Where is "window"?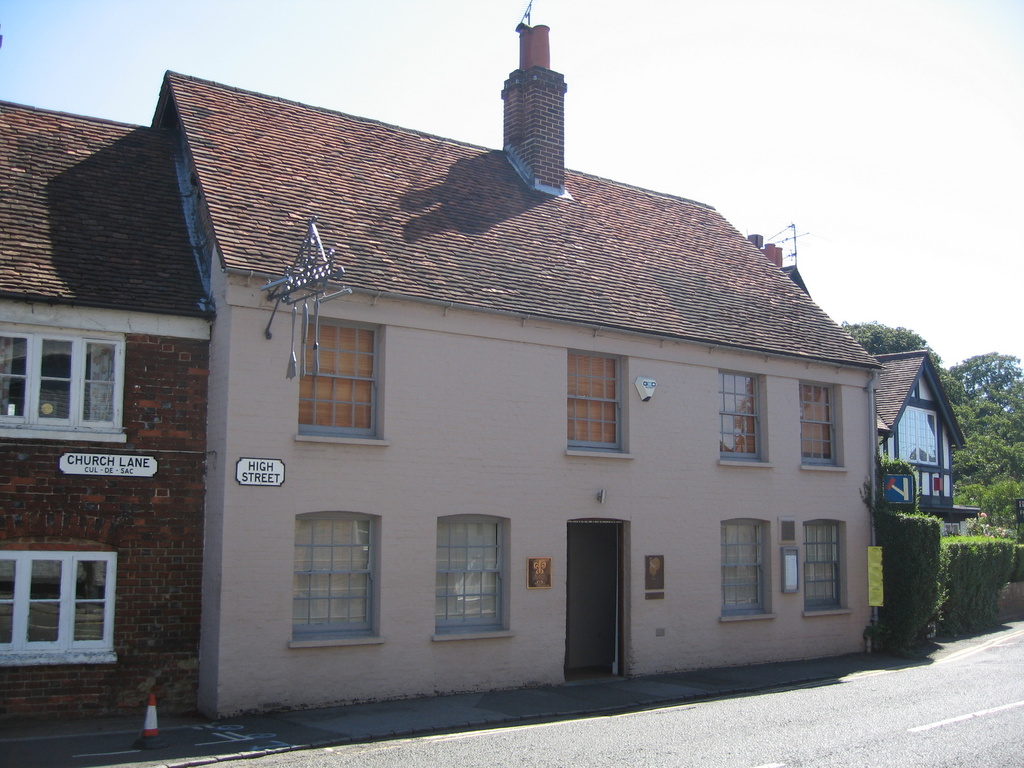
box=[284, 314, 380, 445].
